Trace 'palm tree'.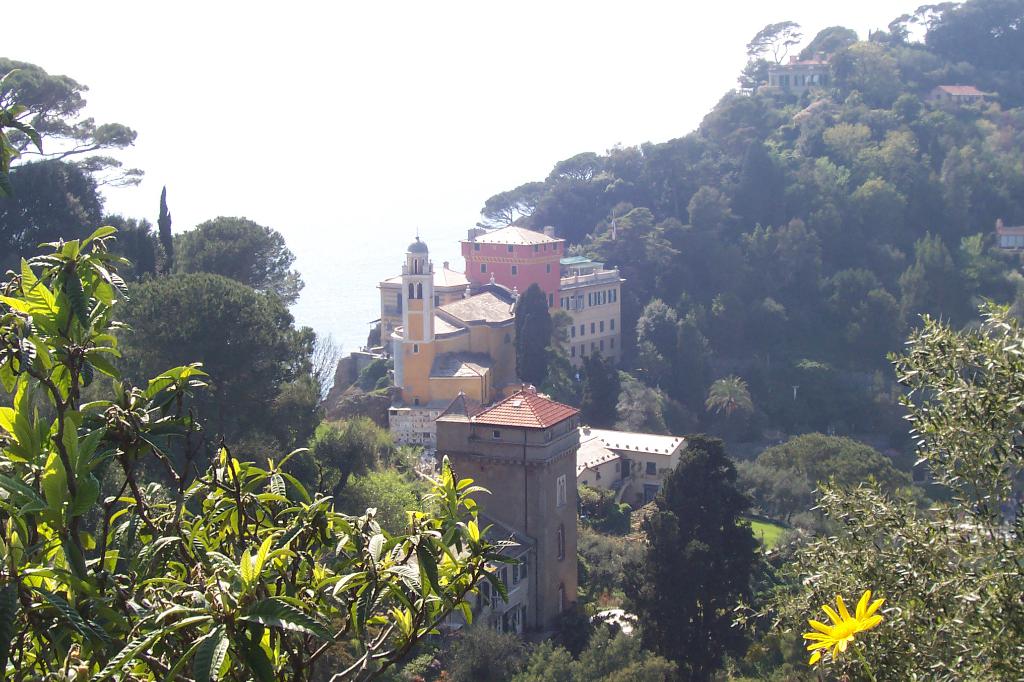
Traced to locate(668, 193, 725, 295).
